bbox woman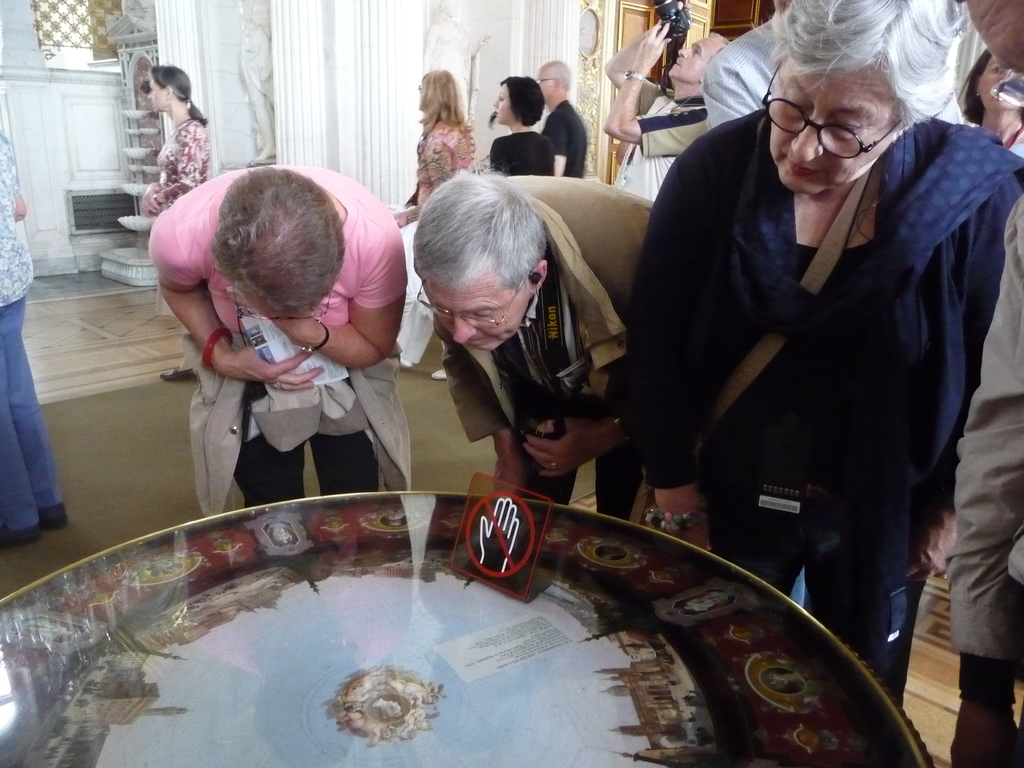
{"left": 625, "top": 0, "right": 991, "bottom": 711}
